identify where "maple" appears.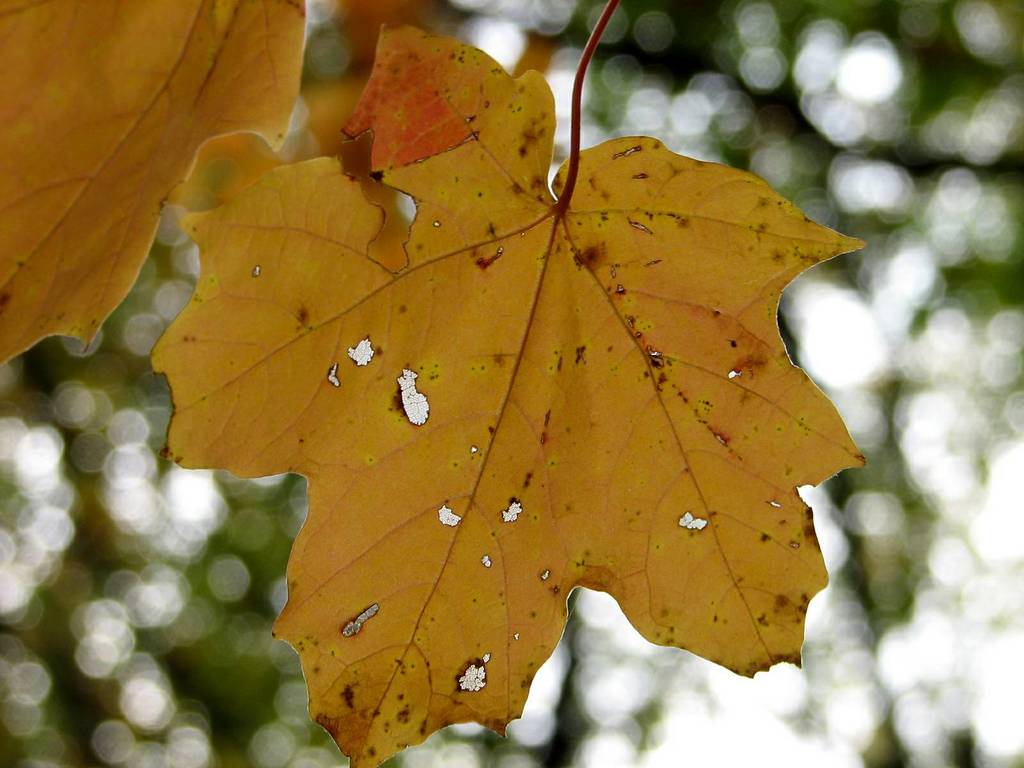
Appears at {"left": 82, "top": 39, "right": 908, "bottom": 686}.
